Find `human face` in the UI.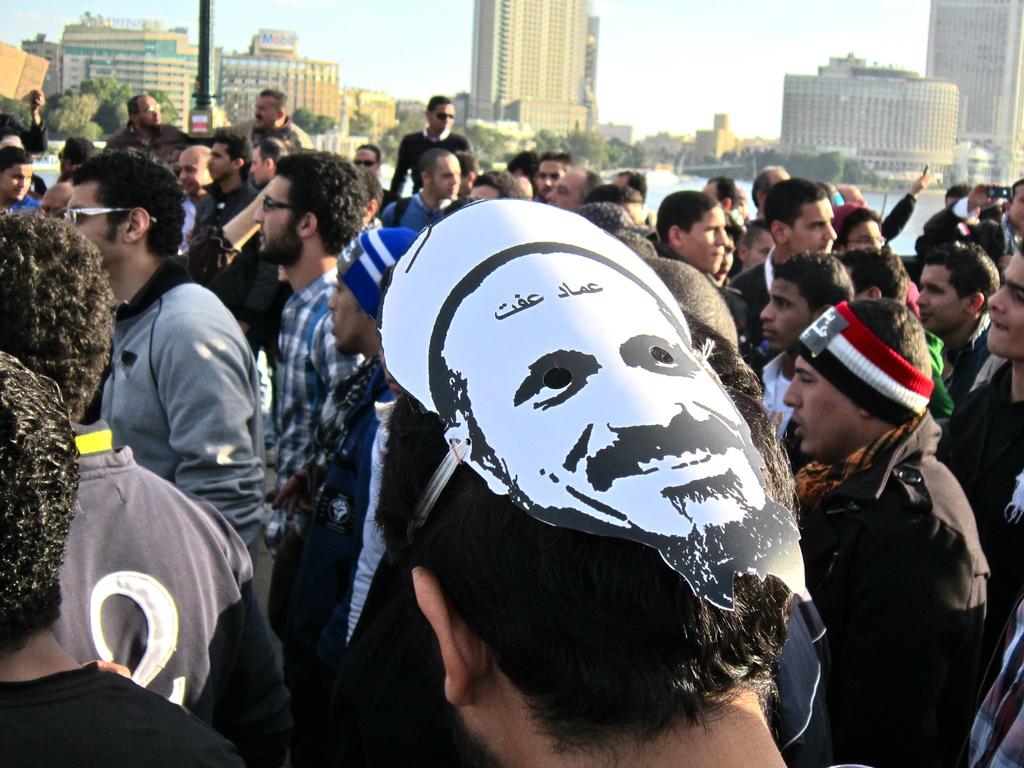
UI element at (left=68, top=185, right=126, bottom=267).
